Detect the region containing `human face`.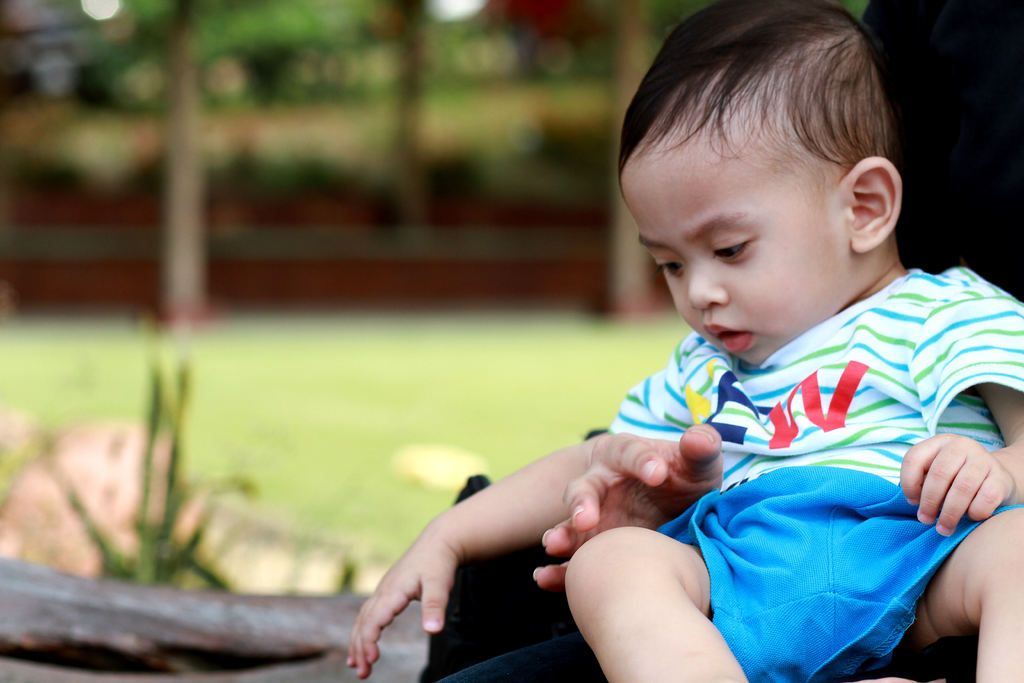
(left=622, top=136, right=856, bottom=366).
